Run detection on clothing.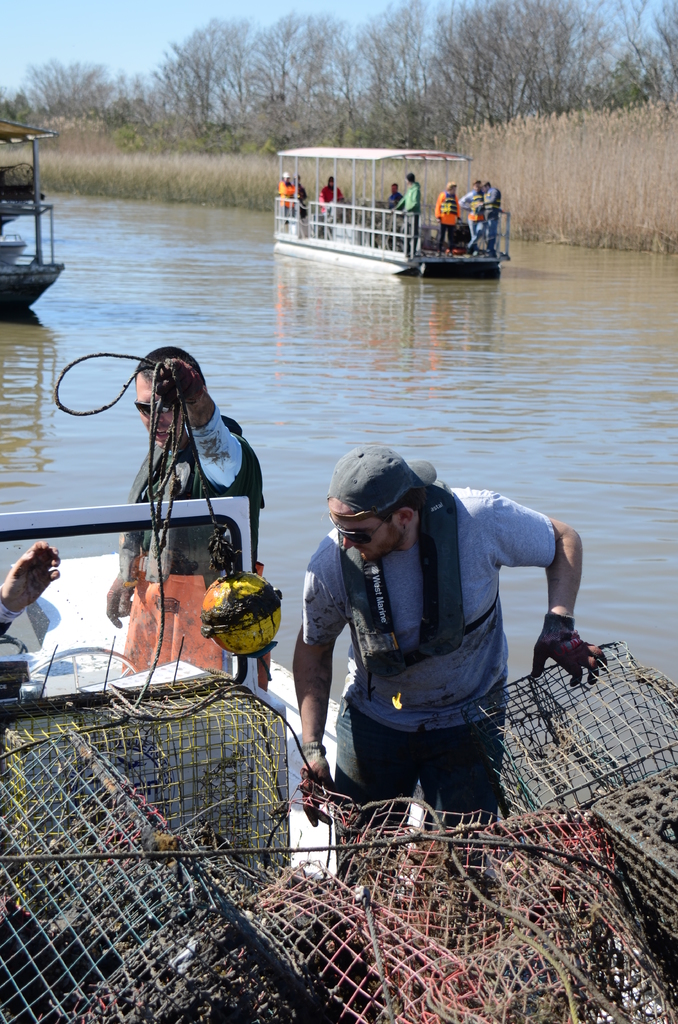
Result: region(438, 195, 461, 256).
